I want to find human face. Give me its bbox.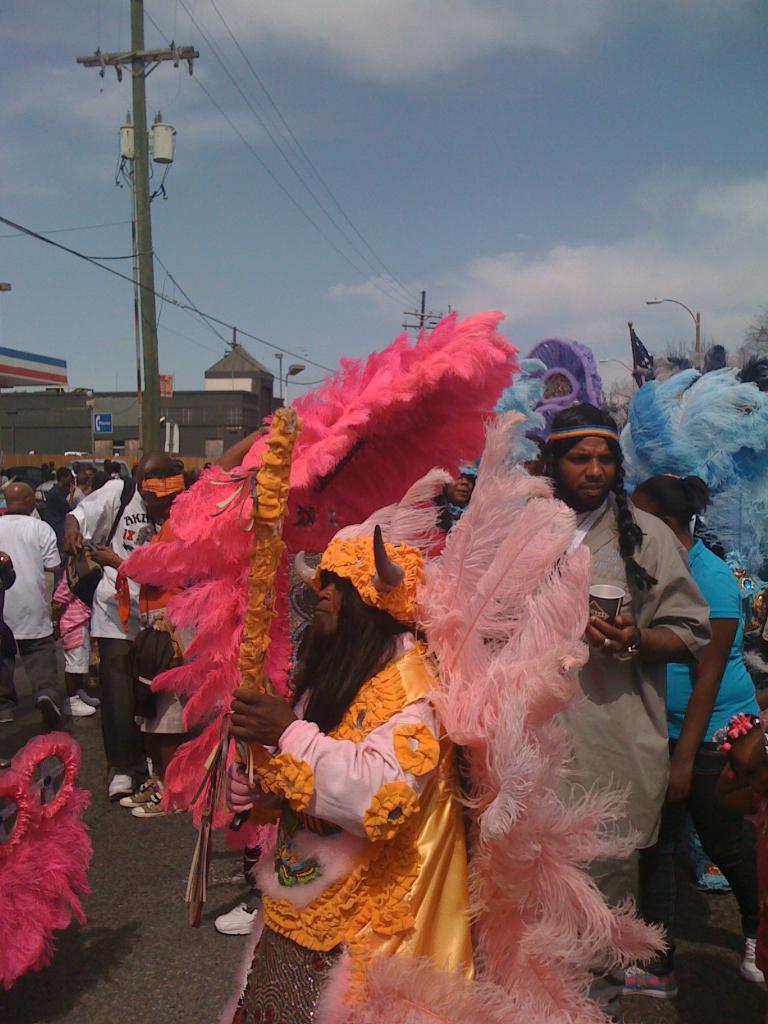
(449, 476, 476, 502).
